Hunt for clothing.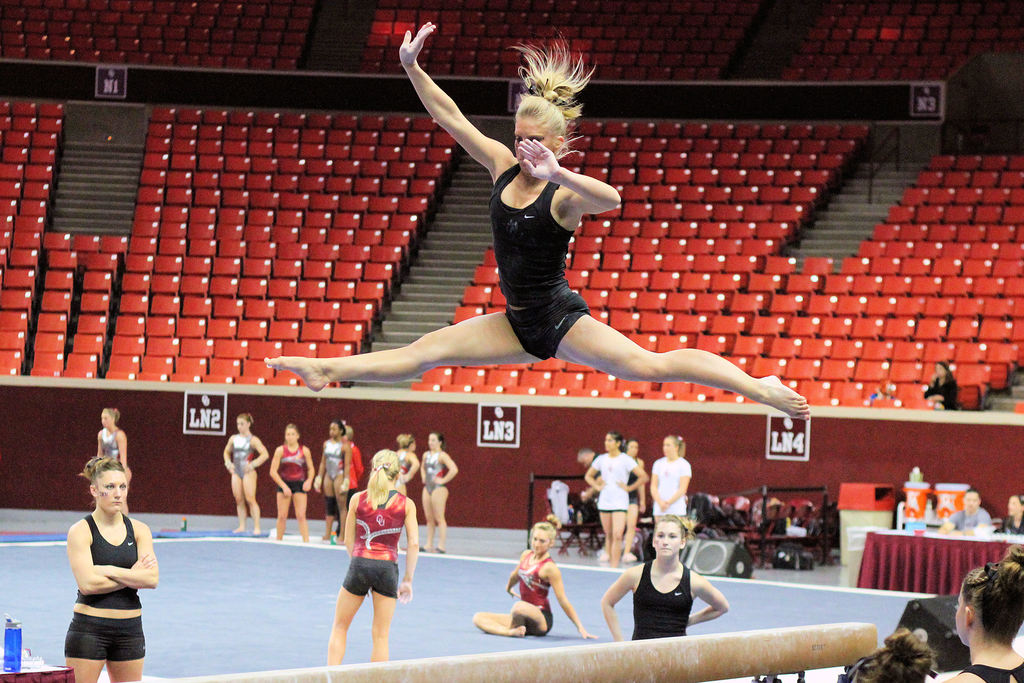
Hunted down at bbox(646, 454, 686, 518).
